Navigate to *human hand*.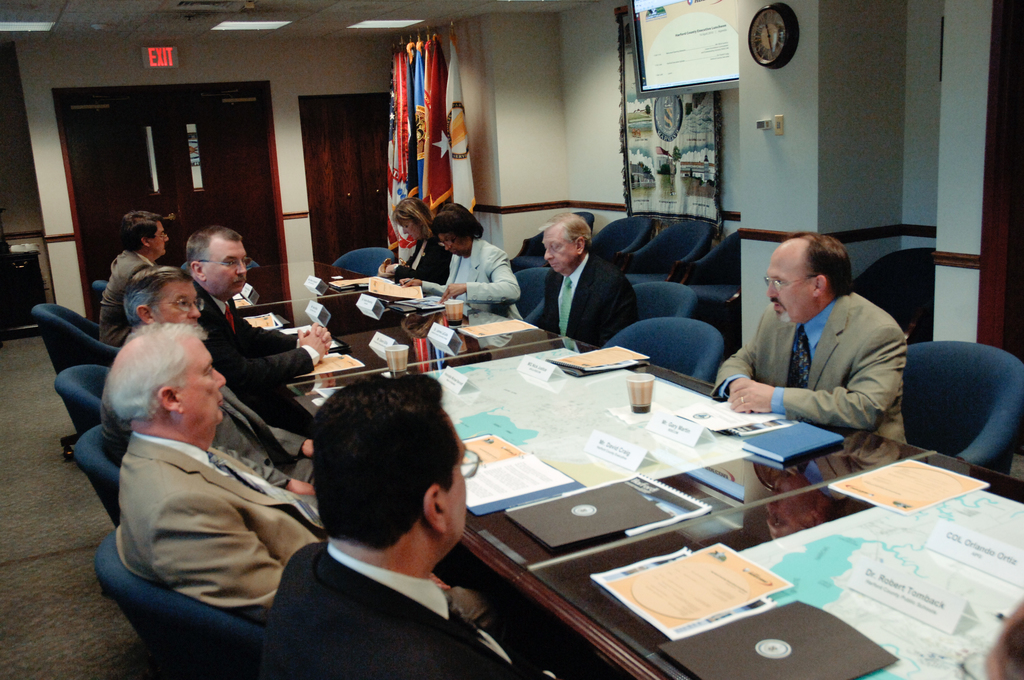
Navigation target: BBox(304, 321, 334, 352).
